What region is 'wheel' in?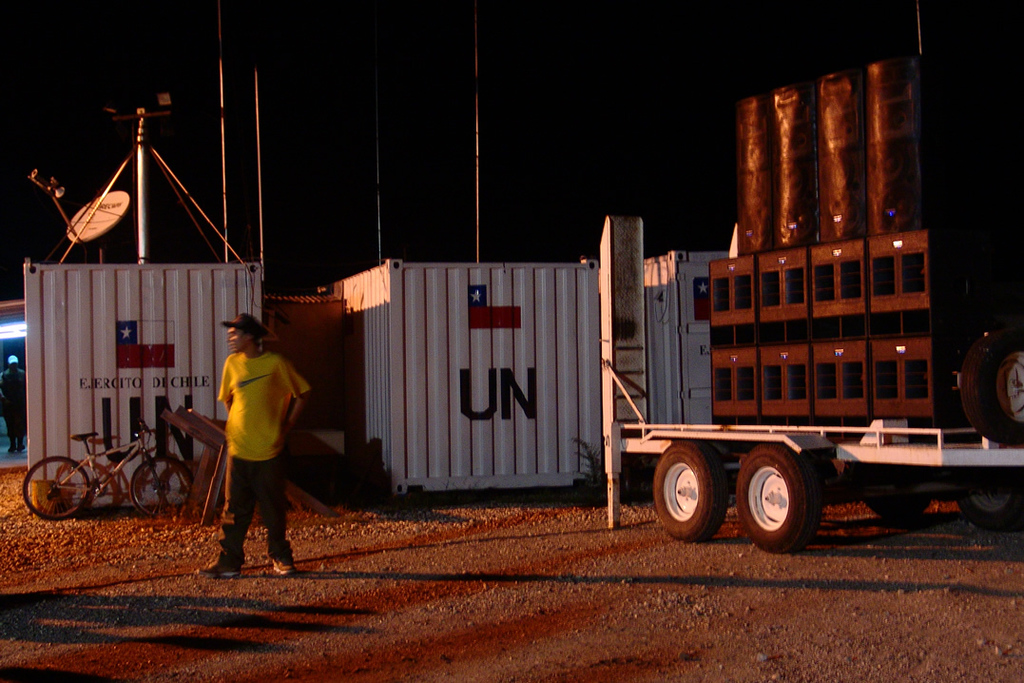
x1=132, y1=457, x2=191, y2=518.
